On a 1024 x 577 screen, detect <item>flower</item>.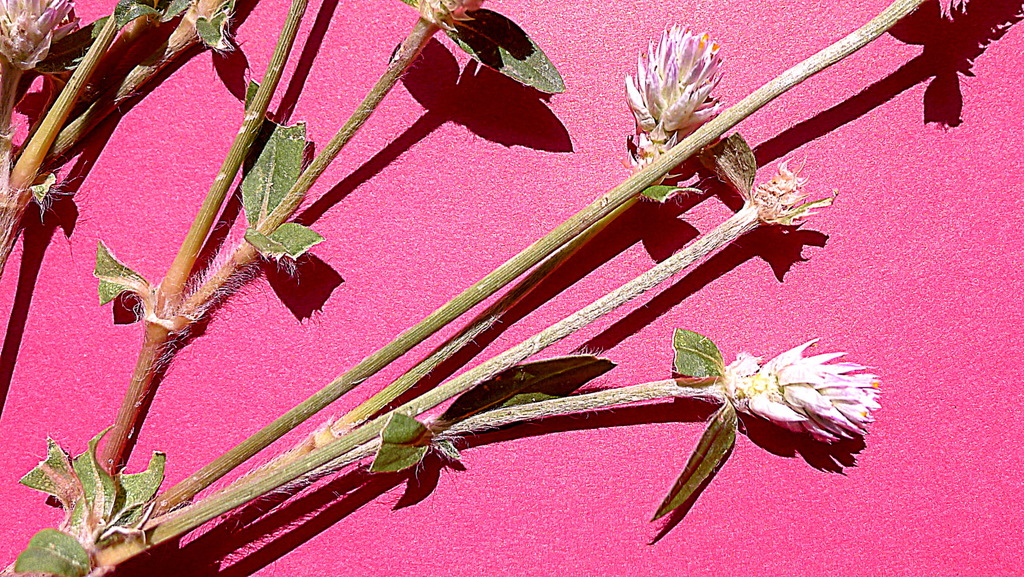
<bbox>624, 26, 735, 140</bbox>.
